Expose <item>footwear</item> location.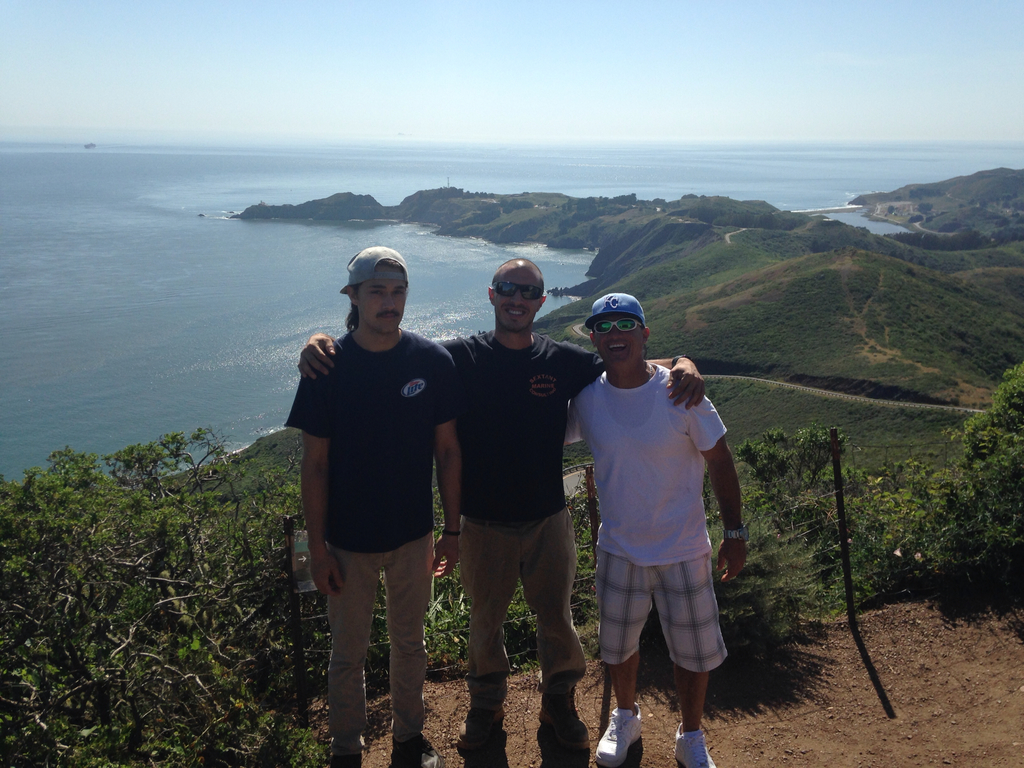
Exposed at 391:732:444:767.
